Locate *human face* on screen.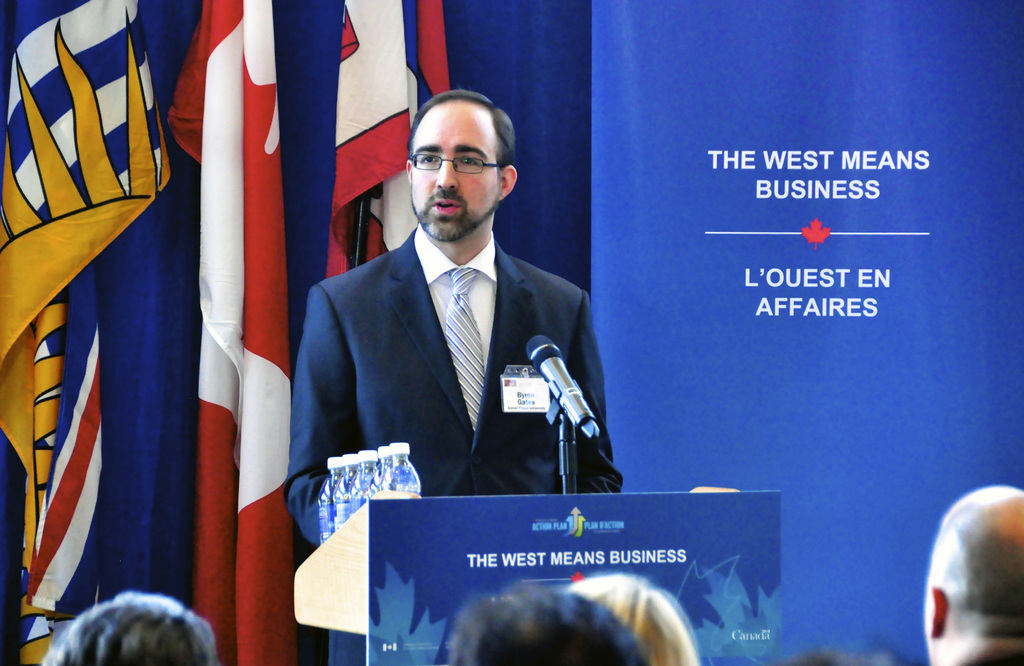
On screen at x1=412 y1=97 x2=502 y2=242.
